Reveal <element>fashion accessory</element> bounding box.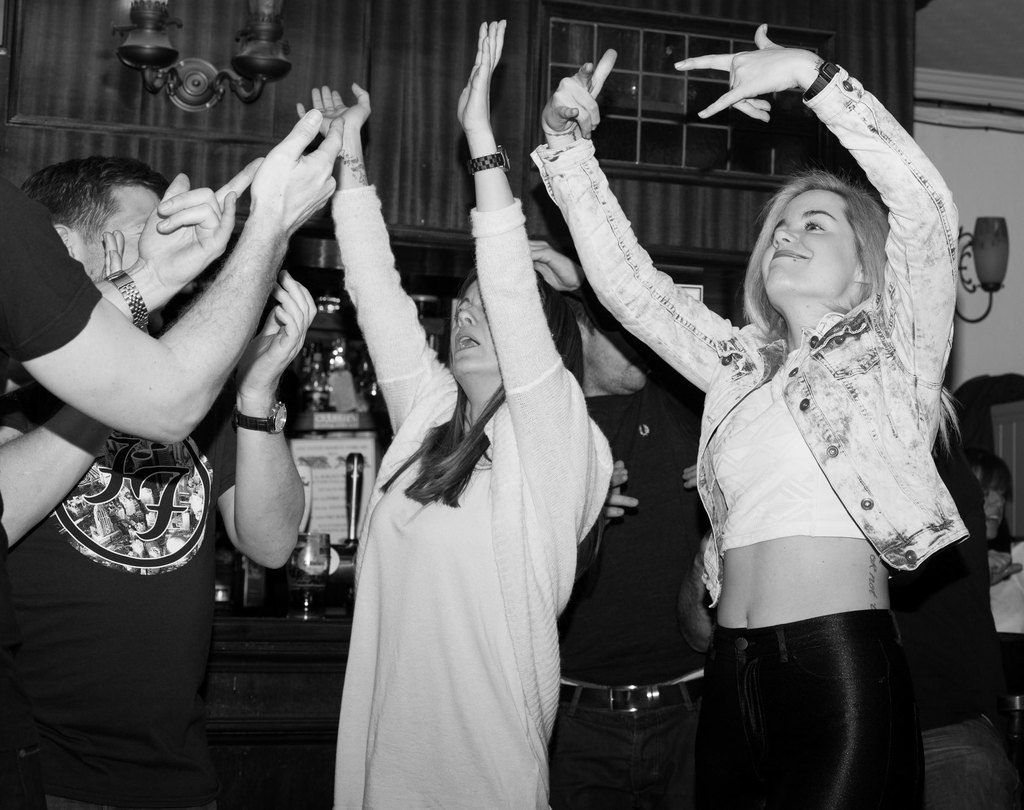
Revealed: box=[544, 126, 579, 138].
